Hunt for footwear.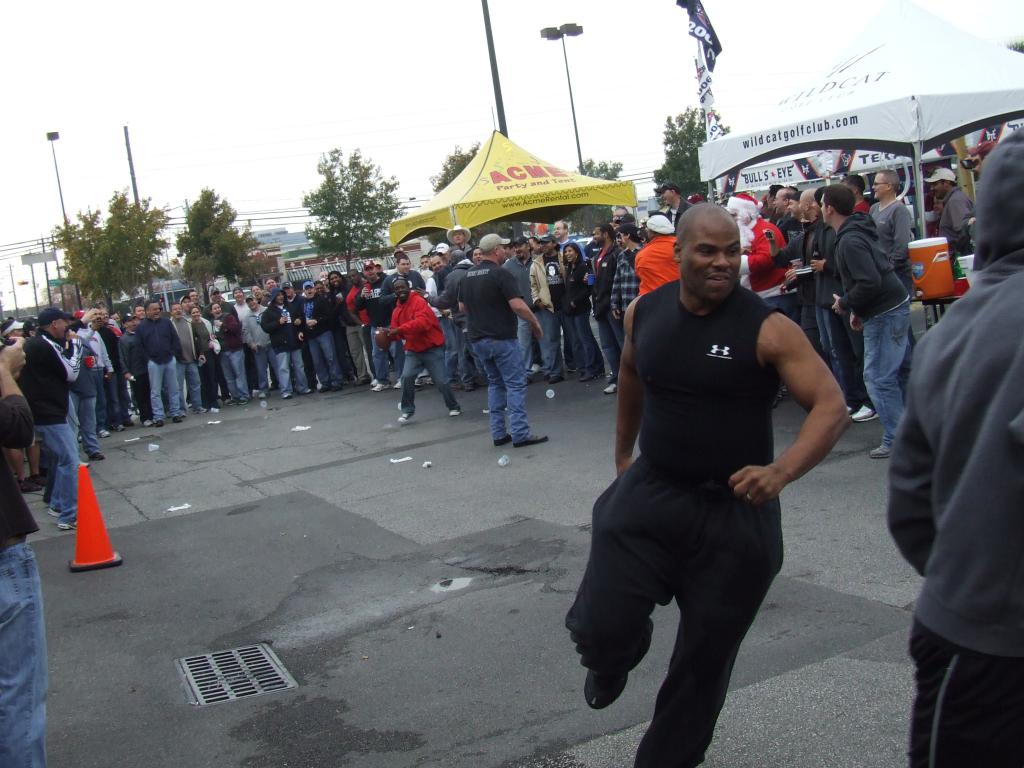
Hunted down at crop(851, 400, 880, 424).
